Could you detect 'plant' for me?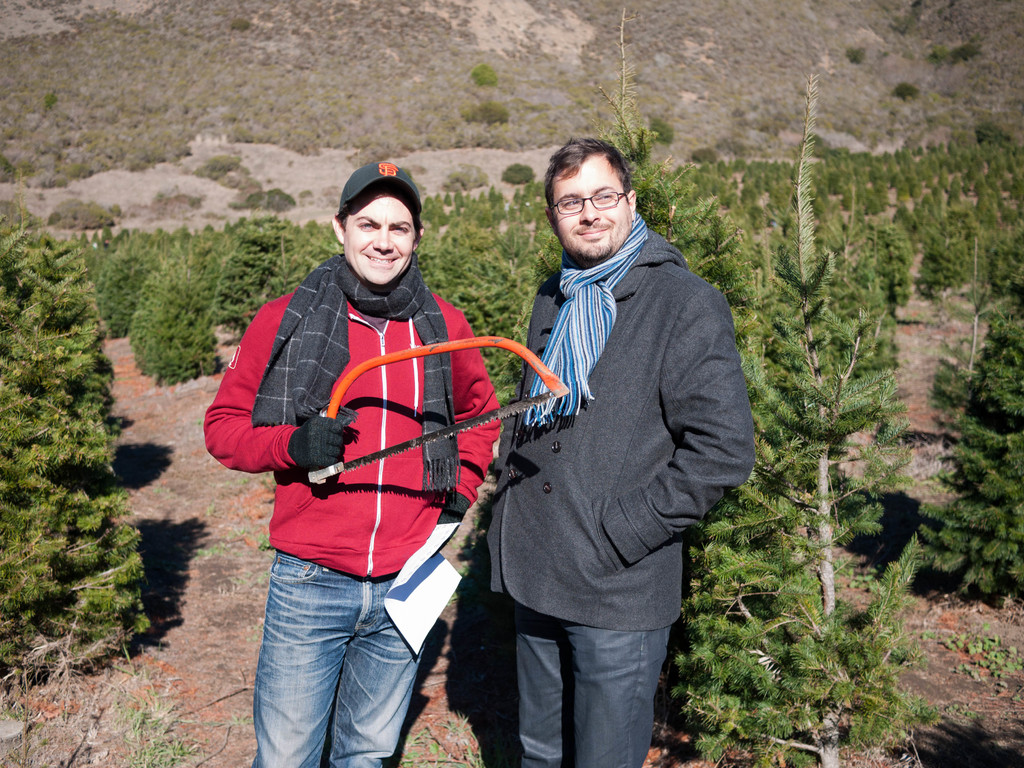
Detection result: x1=464 y1=103 x2=506 y2=131.
